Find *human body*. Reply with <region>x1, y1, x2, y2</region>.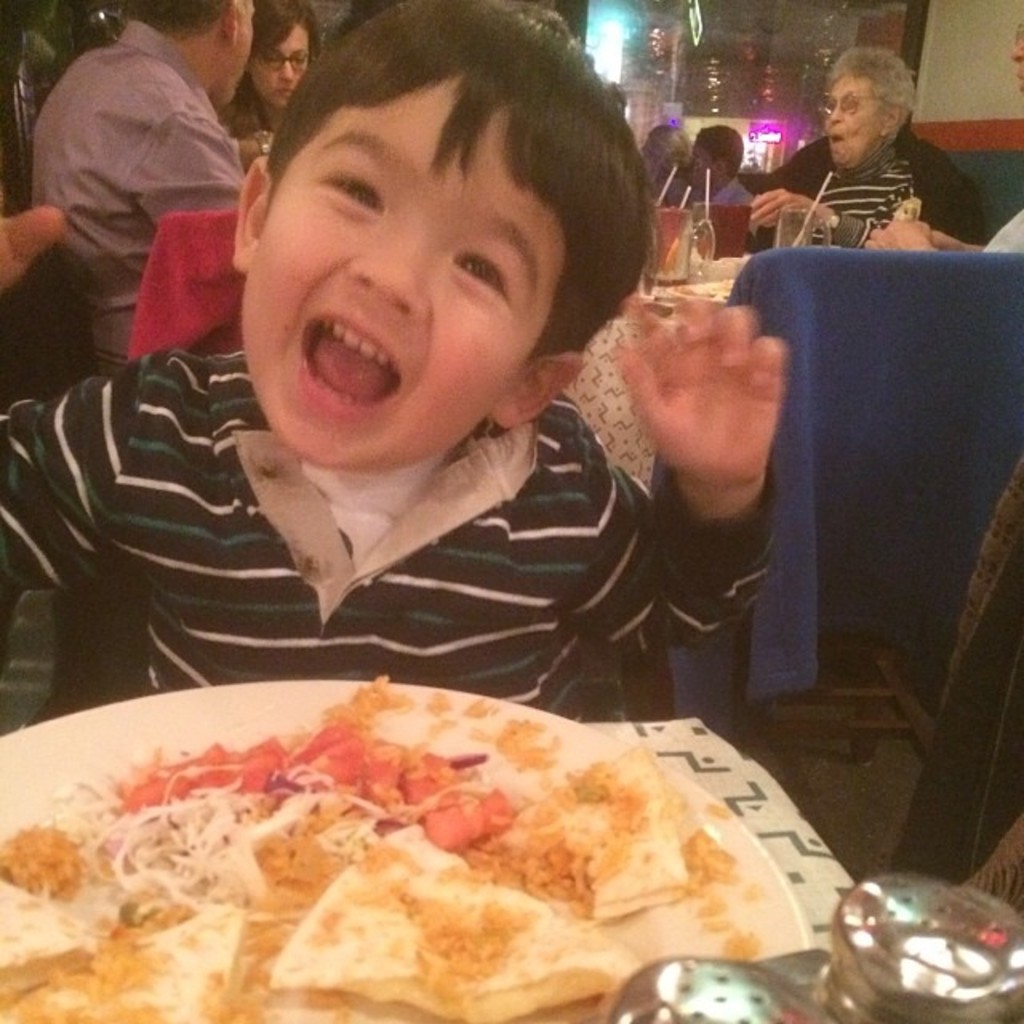
<region>248, 0, 312, 174</region>.
